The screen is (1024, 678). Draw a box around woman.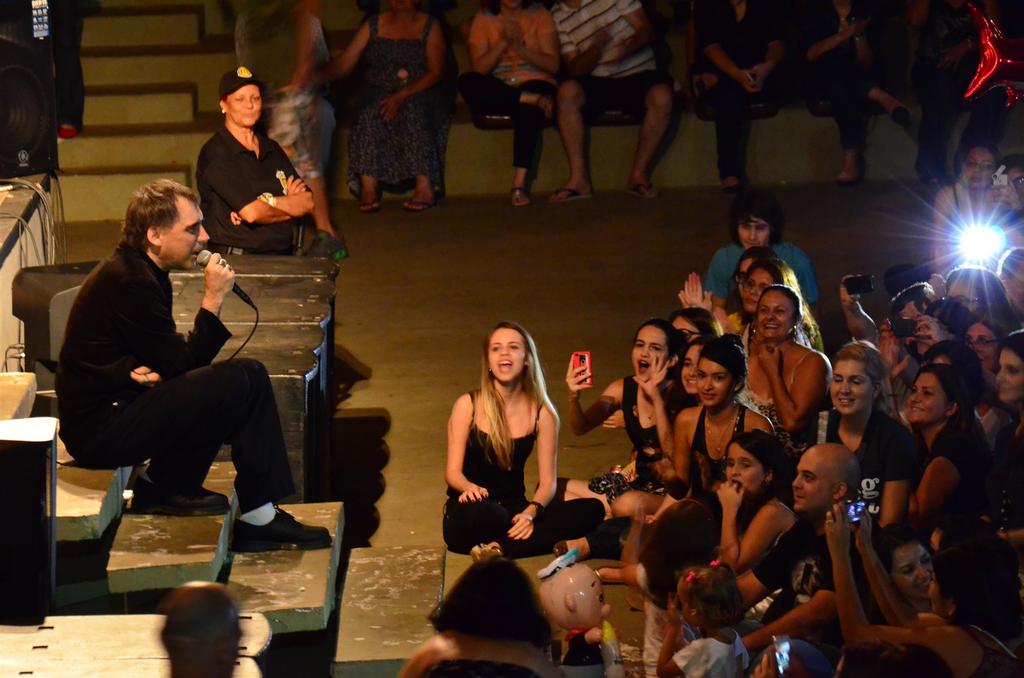
932, 145, 995, 269.
